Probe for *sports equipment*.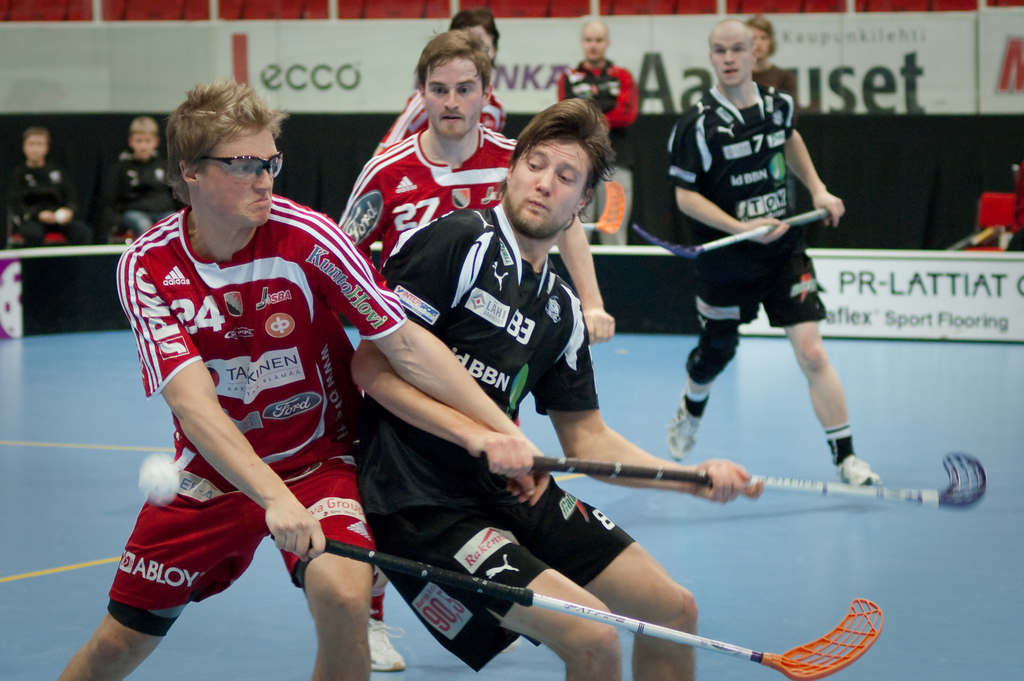
Probe result: <bbox>264, 537, 884, 680</bbox>.
